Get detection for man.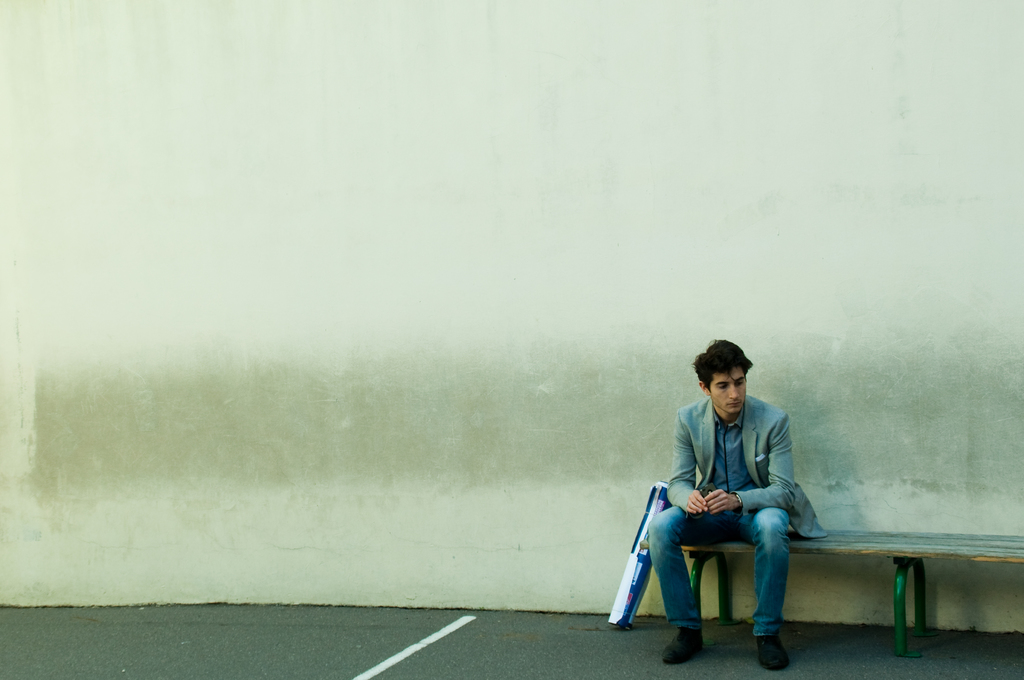
Detection: (x1=635, y1=349, x2=833, y2=661).
